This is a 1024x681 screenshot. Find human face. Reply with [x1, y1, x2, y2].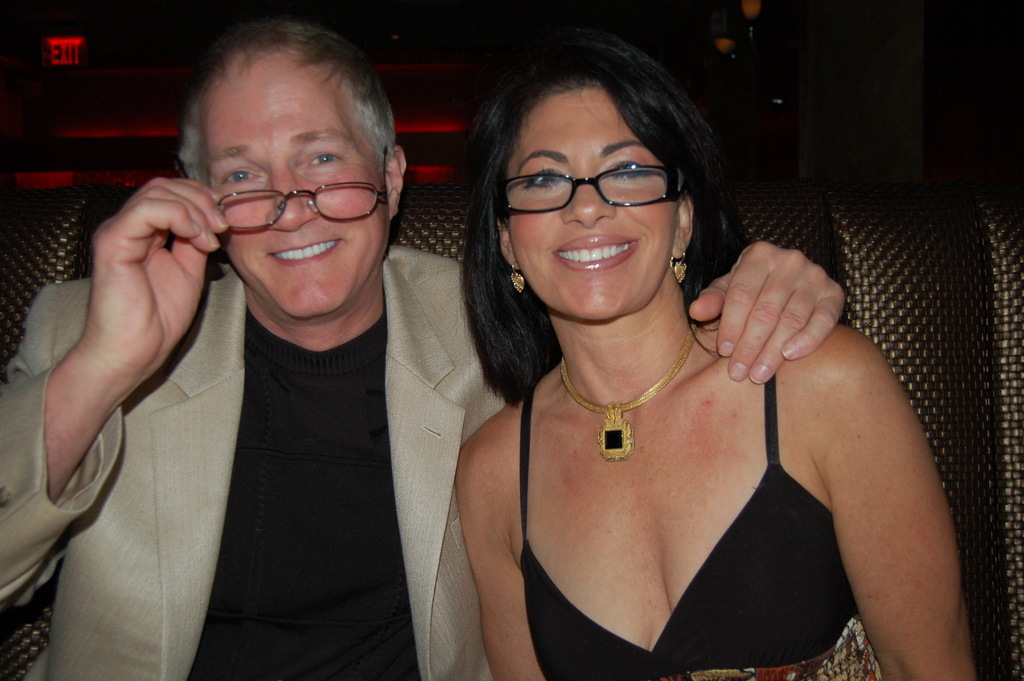
[205, 51, 394, 323].
